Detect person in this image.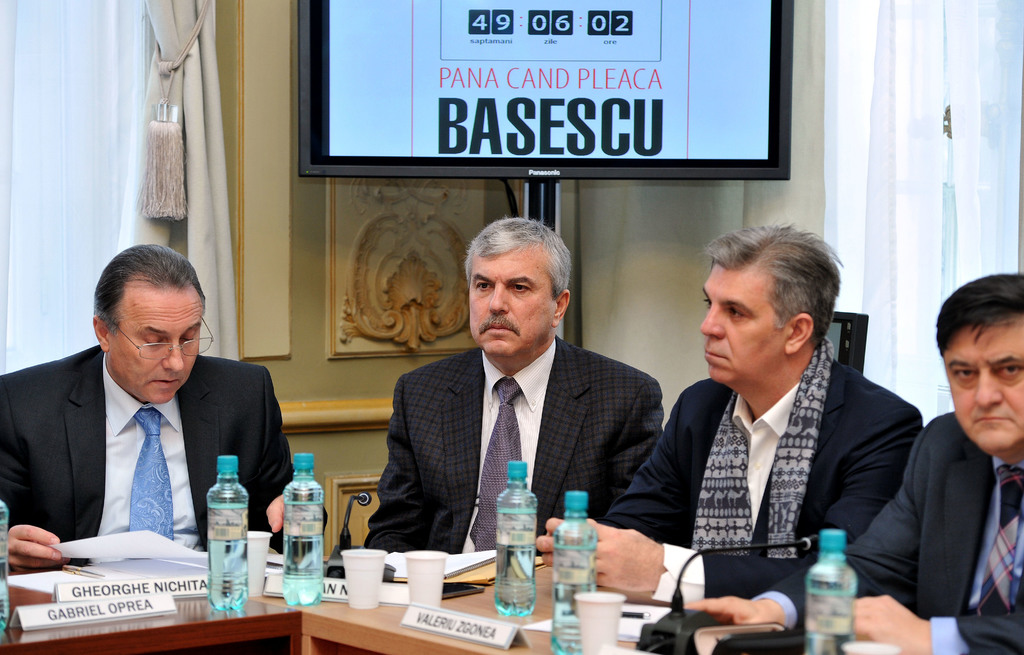
Detection: left=534, top=228, right=927, bottom=613.
